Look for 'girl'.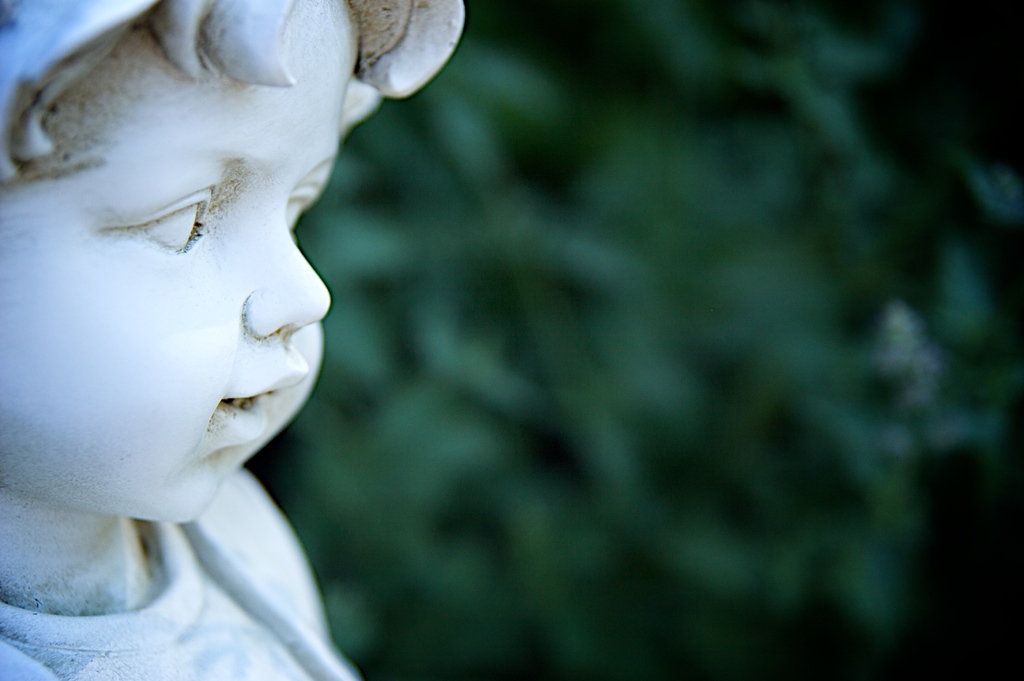
Found: x1=0 y1=0 x2=468 y2=680.
